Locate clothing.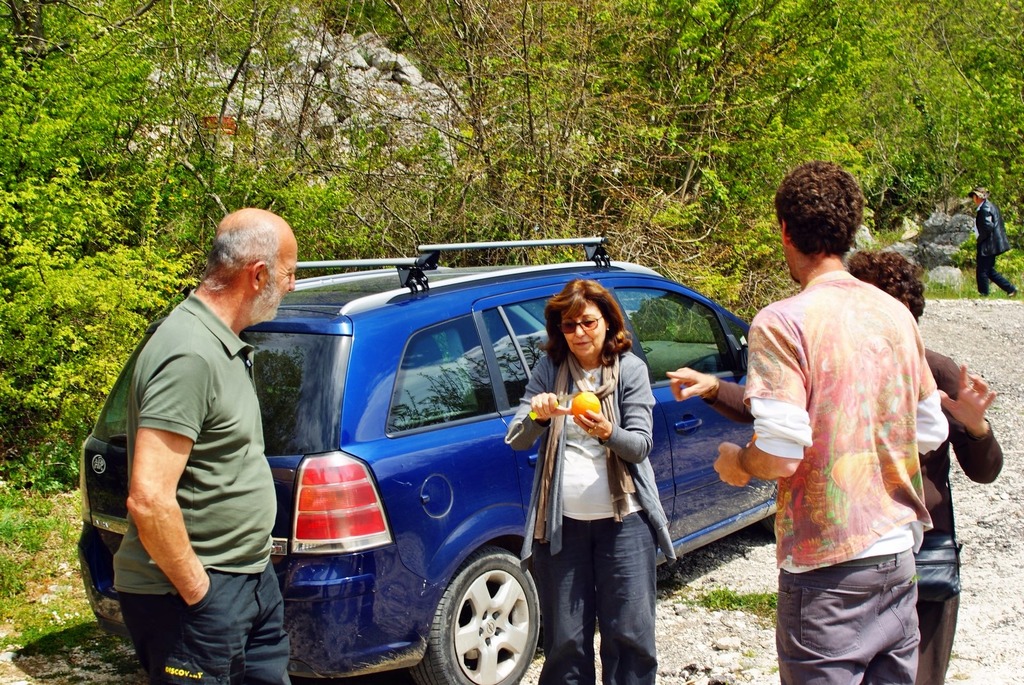
Bounding box: [746, 264, 925, 684].
